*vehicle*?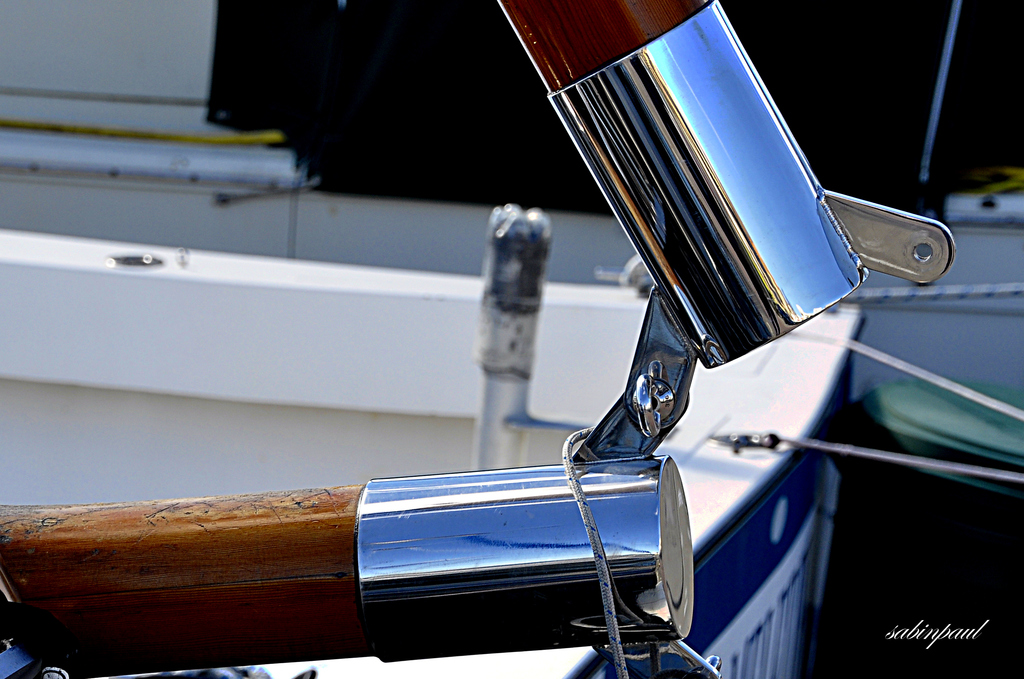
(left=0, top=0, right=1023, bottom=678)
